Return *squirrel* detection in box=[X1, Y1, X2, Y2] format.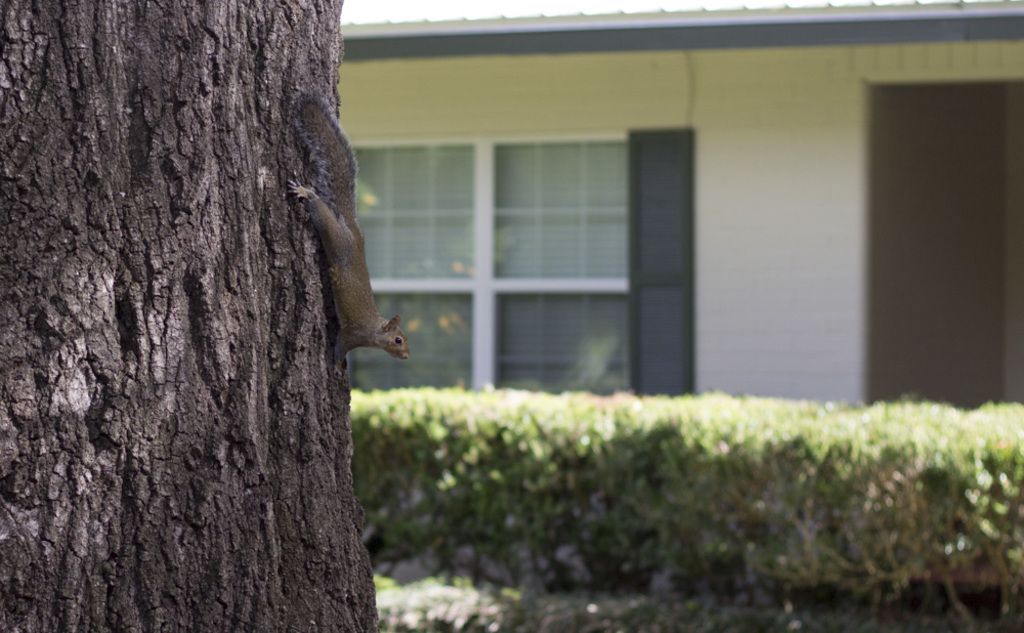
box=[288, 89, 410, 379].
